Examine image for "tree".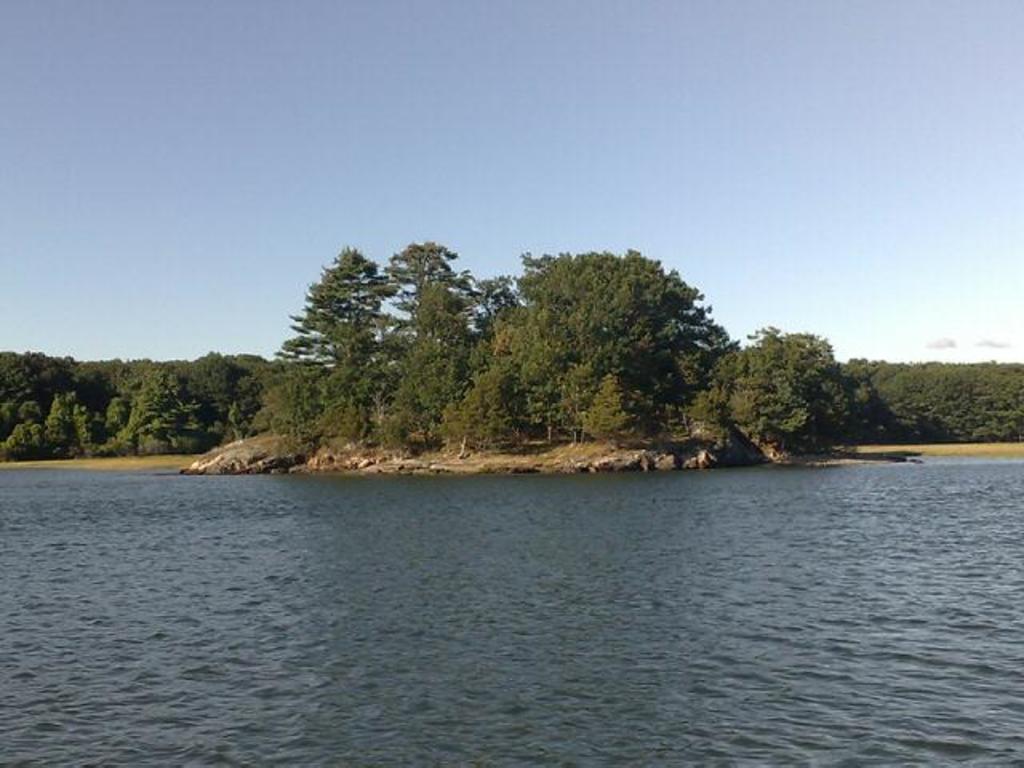
Examination result: <region>5, 427, 40, 458</region>.
